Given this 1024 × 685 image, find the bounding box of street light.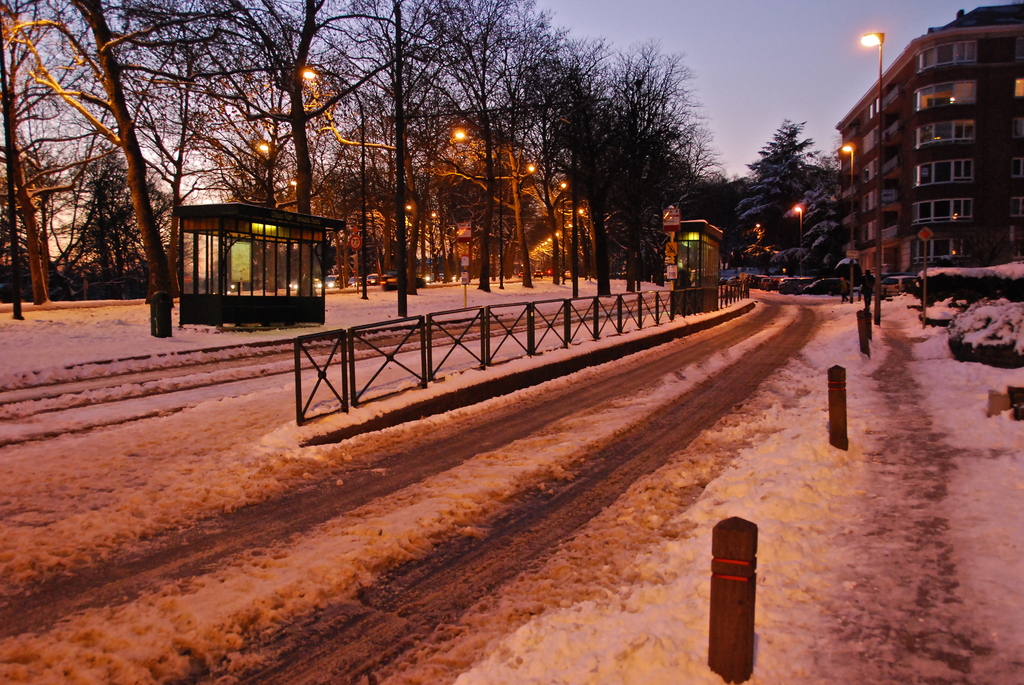
bbox=[858, 26, 886, 329].
